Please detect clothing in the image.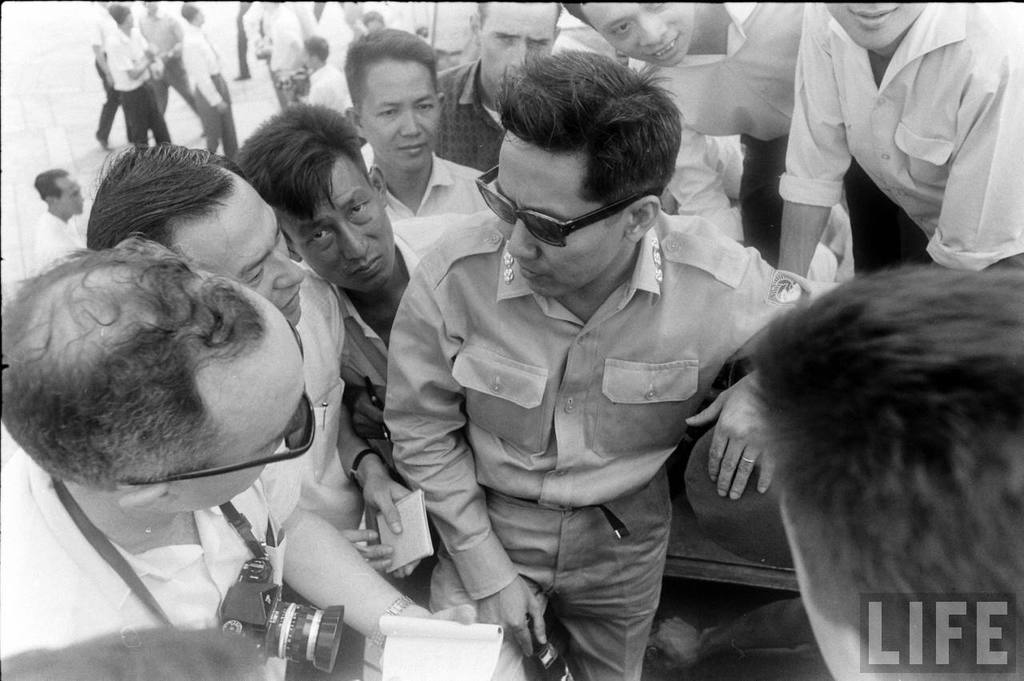
{"x1": 178, "y1": 17, "x2": 252, "y2": 166}.
